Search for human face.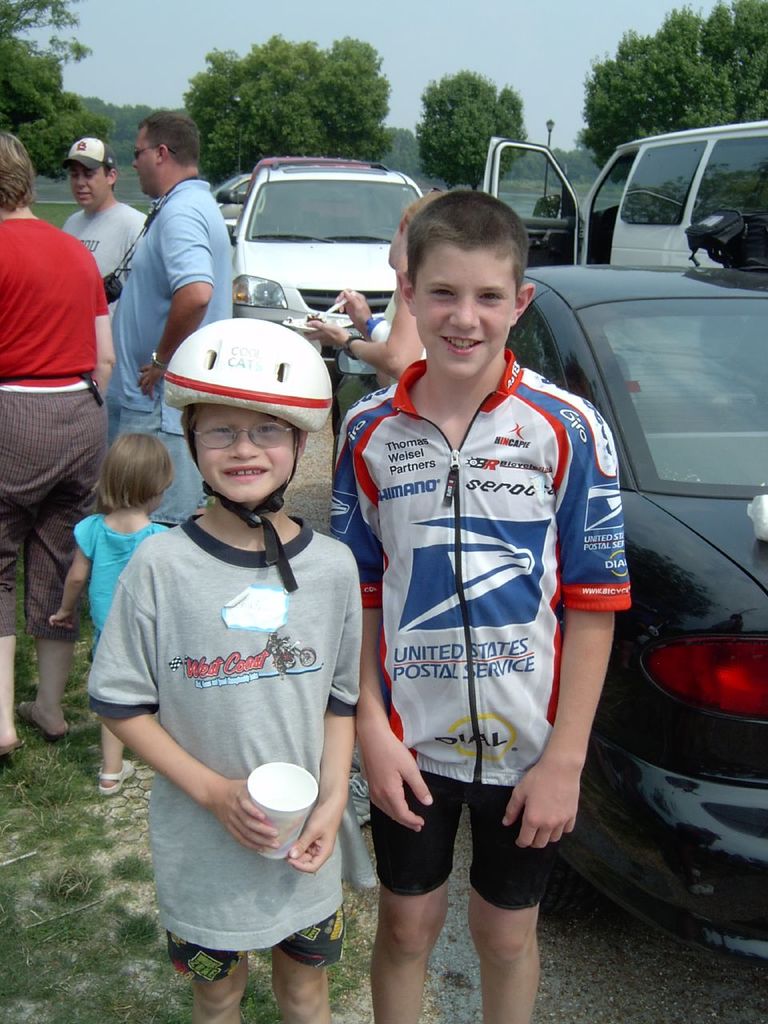
Found at detection(70, 165, 106, 205).
